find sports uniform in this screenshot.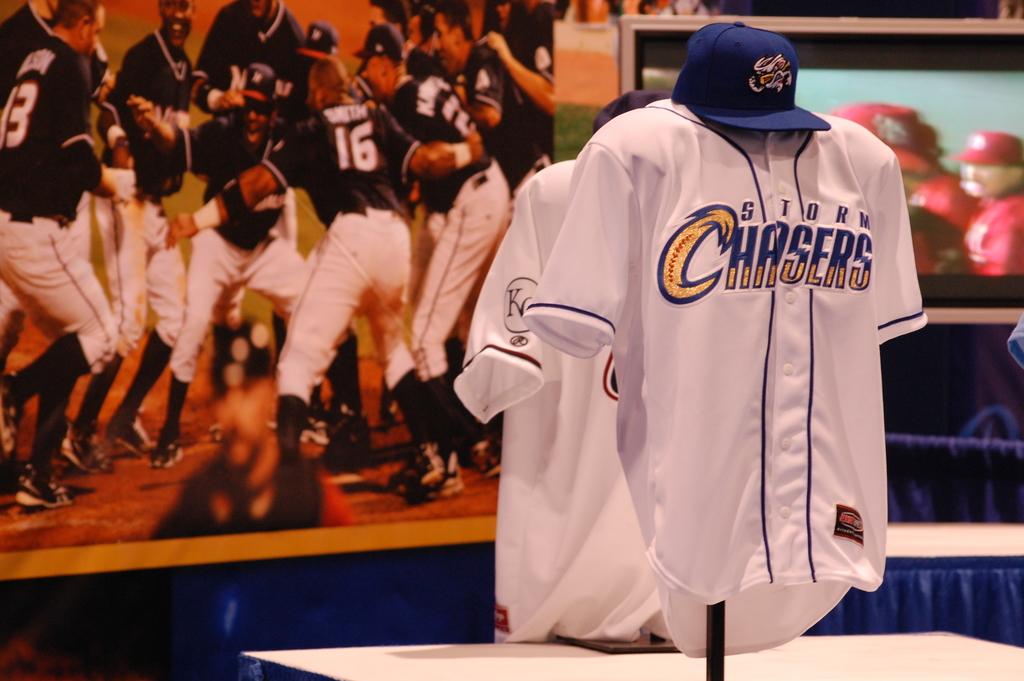
The bounding box for sports uniform is crop(384, 66, 524, 466).
